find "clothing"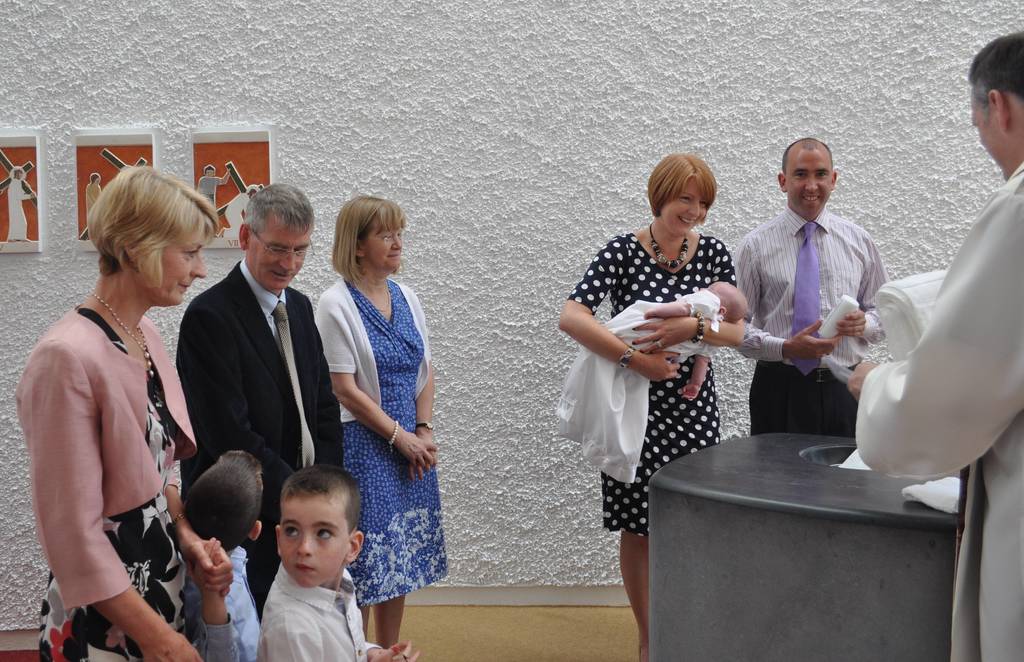
Rect(309, 273, 429, 613)
